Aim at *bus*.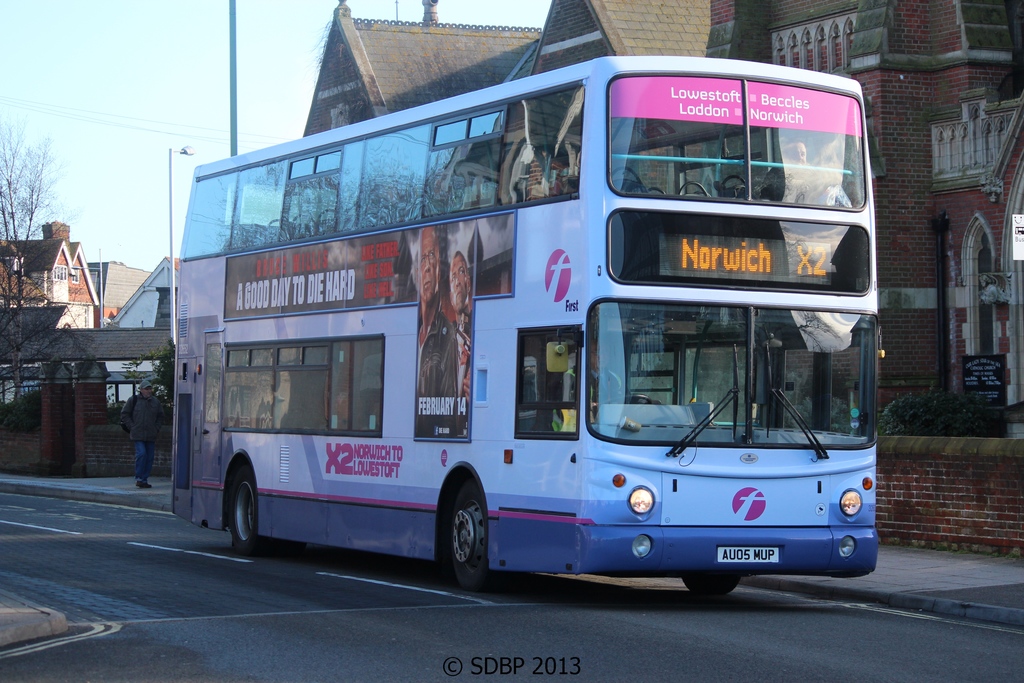
Aimed at [x1=168, y1=48, x2=884, y2=598].
